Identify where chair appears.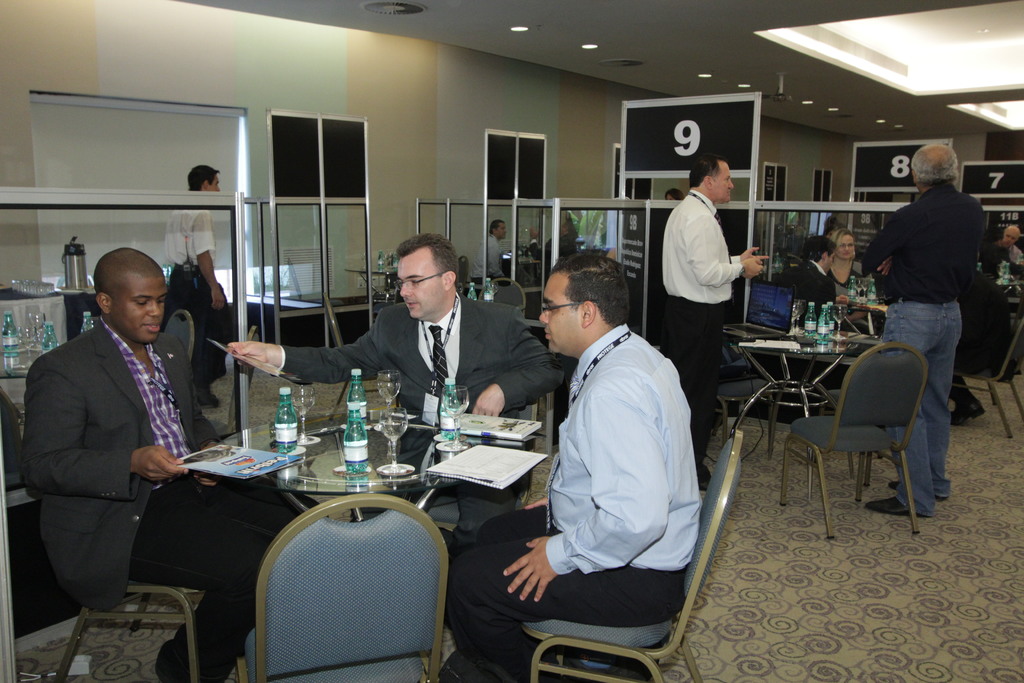
Appears at rect(52, 582, 203, 682).
